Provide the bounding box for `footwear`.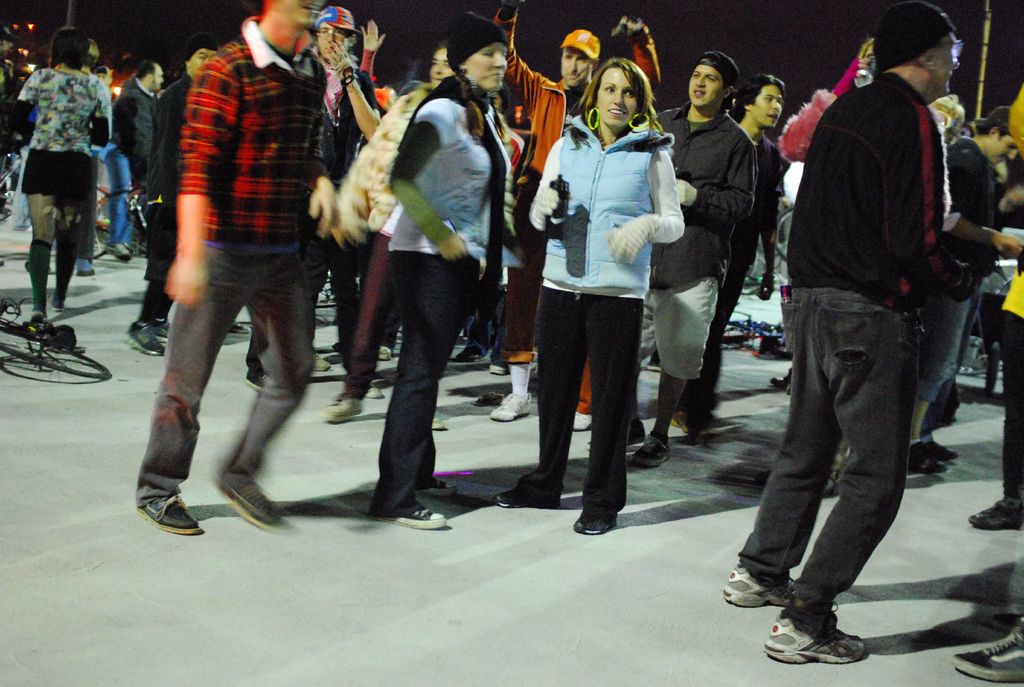
x1=573, y1=412, x2=595, y2=430.
